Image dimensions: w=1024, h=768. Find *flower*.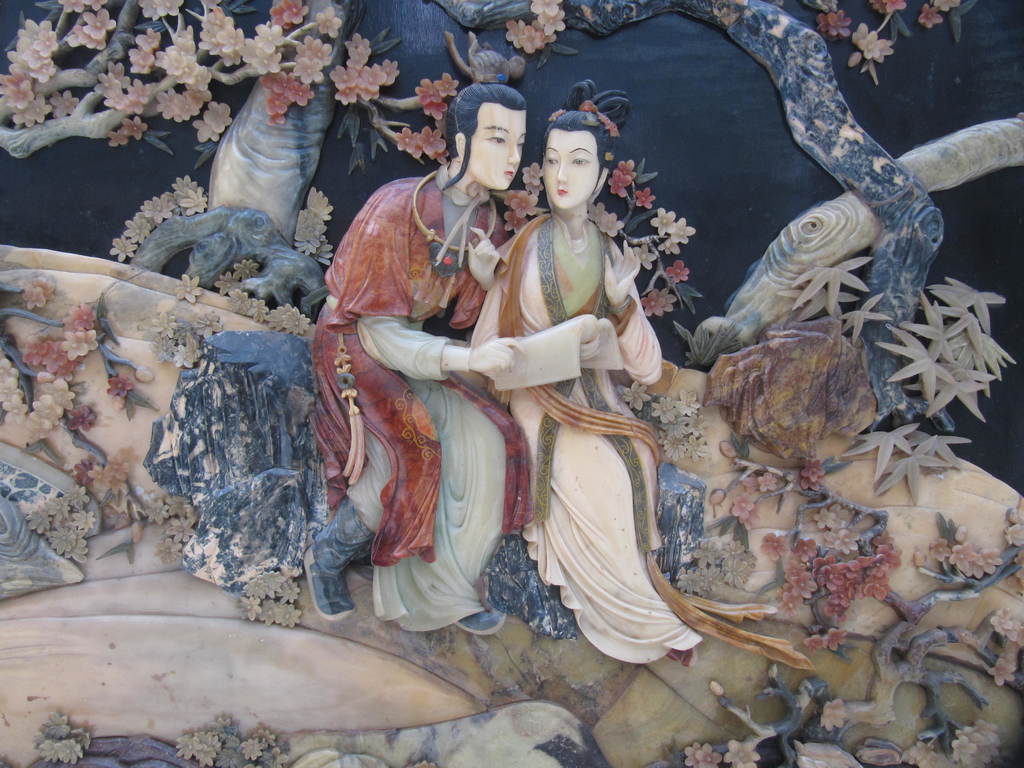
<region>882, 0, 907, 8</region>.
